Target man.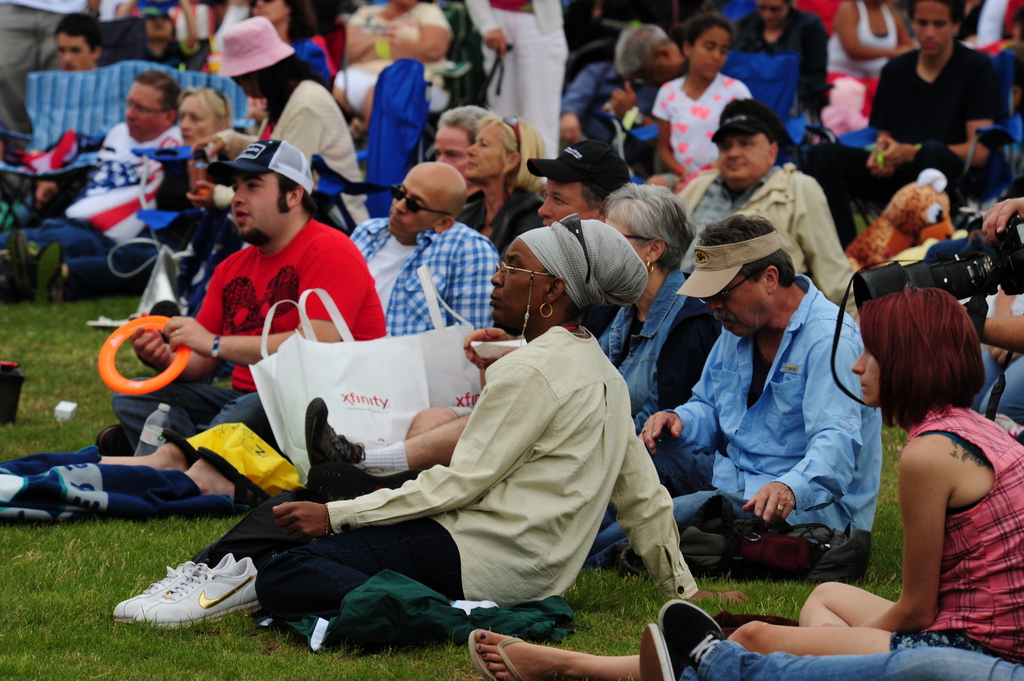
Target region: (329,161,501,340).
